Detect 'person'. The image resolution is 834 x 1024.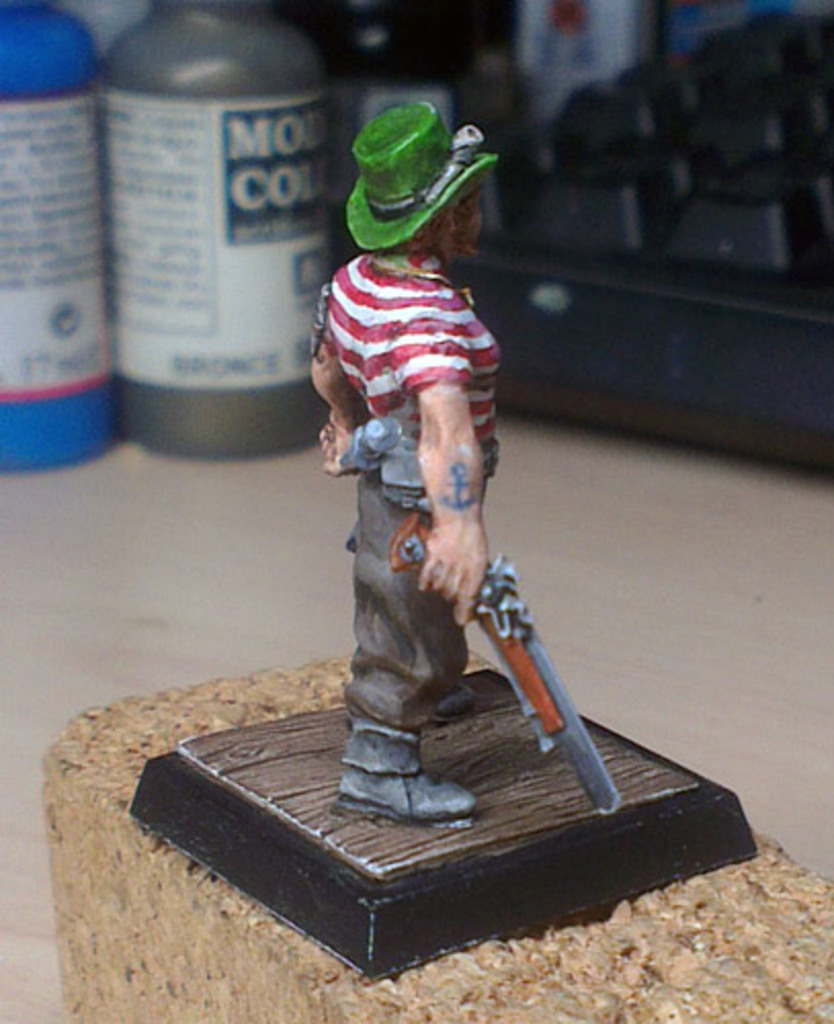
<bbox>209, 160, 686, 874</bbox>.
